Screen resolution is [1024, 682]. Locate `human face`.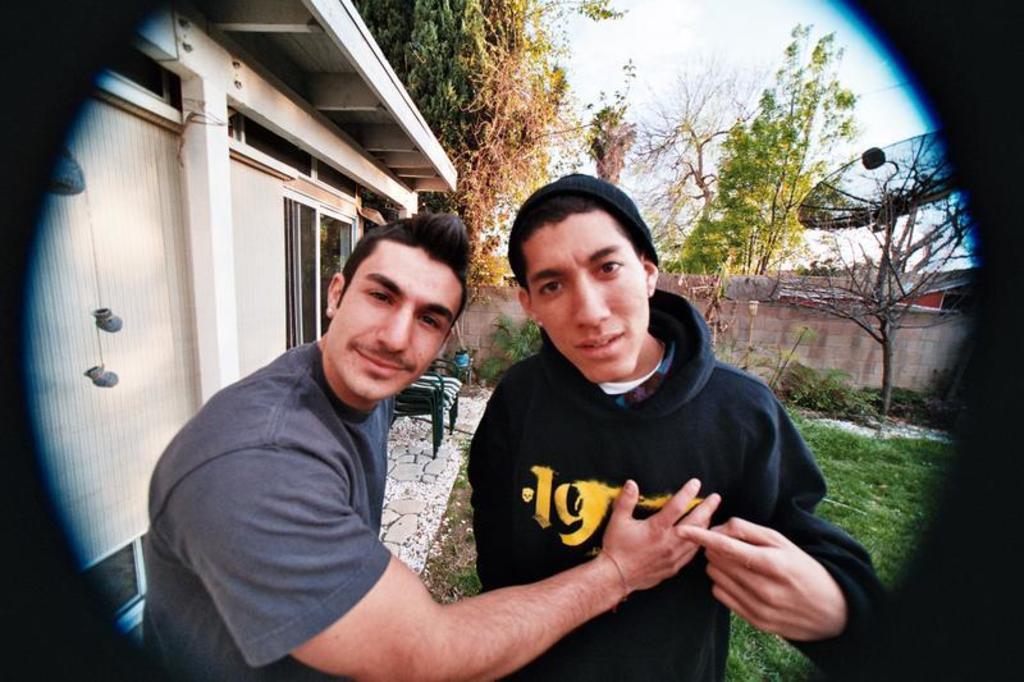
pyautogui.locateOnScreen(323, 247, 460, 399).
